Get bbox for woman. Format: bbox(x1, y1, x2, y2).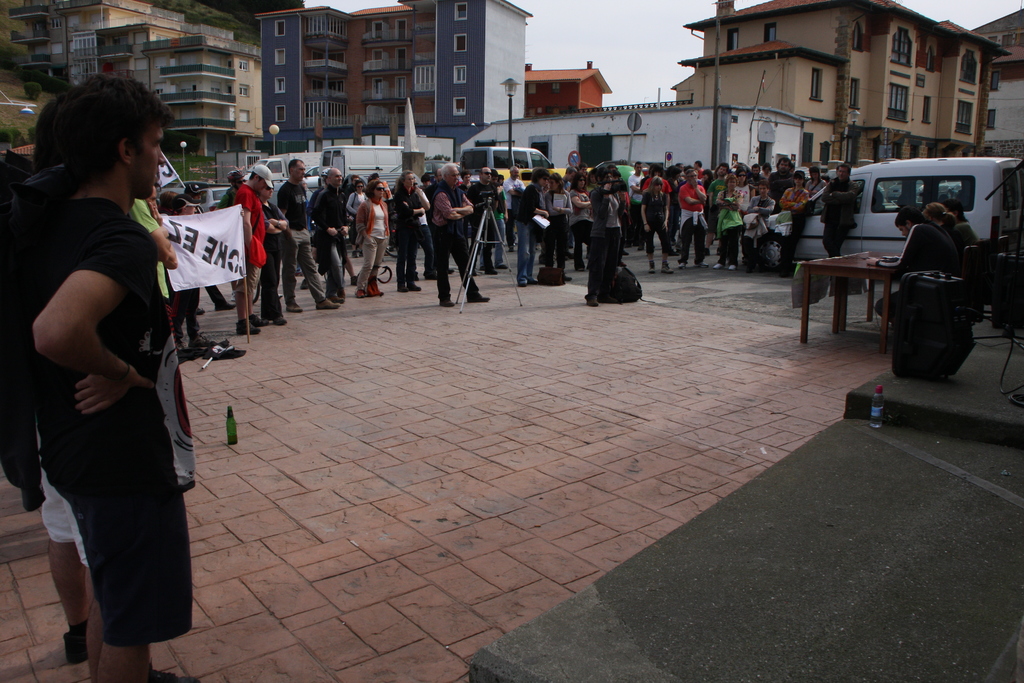
bbox(714, 172, 744, 271).
